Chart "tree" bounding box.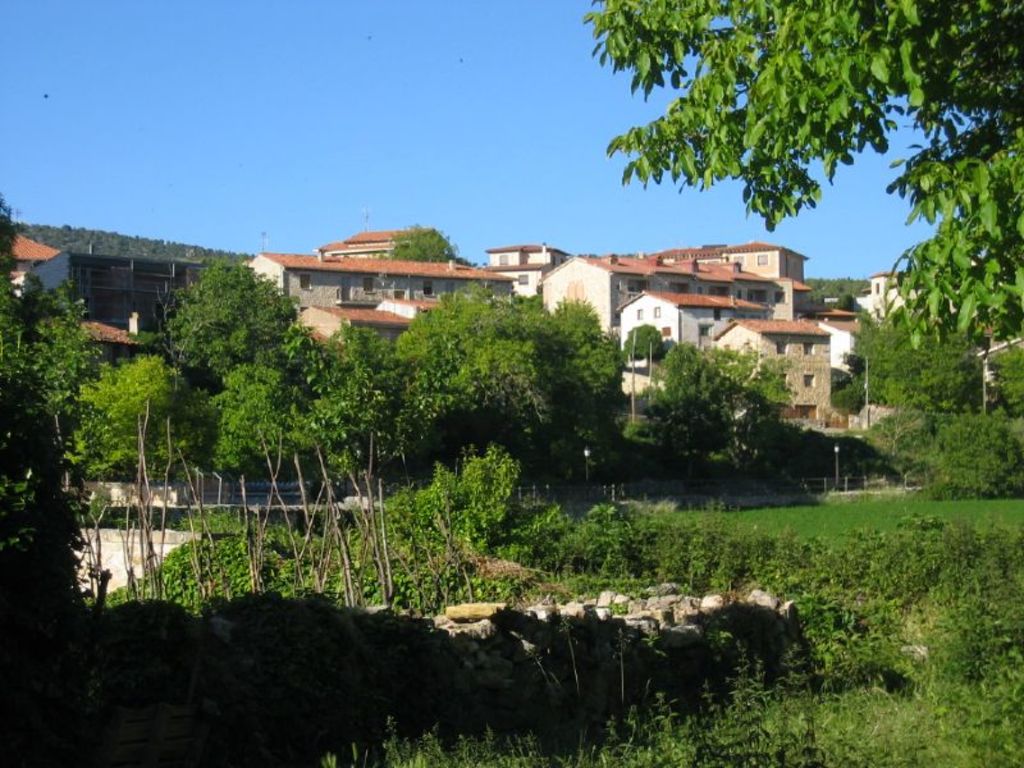
Charted: left=835, top=288, right=1023, bottom=499.
